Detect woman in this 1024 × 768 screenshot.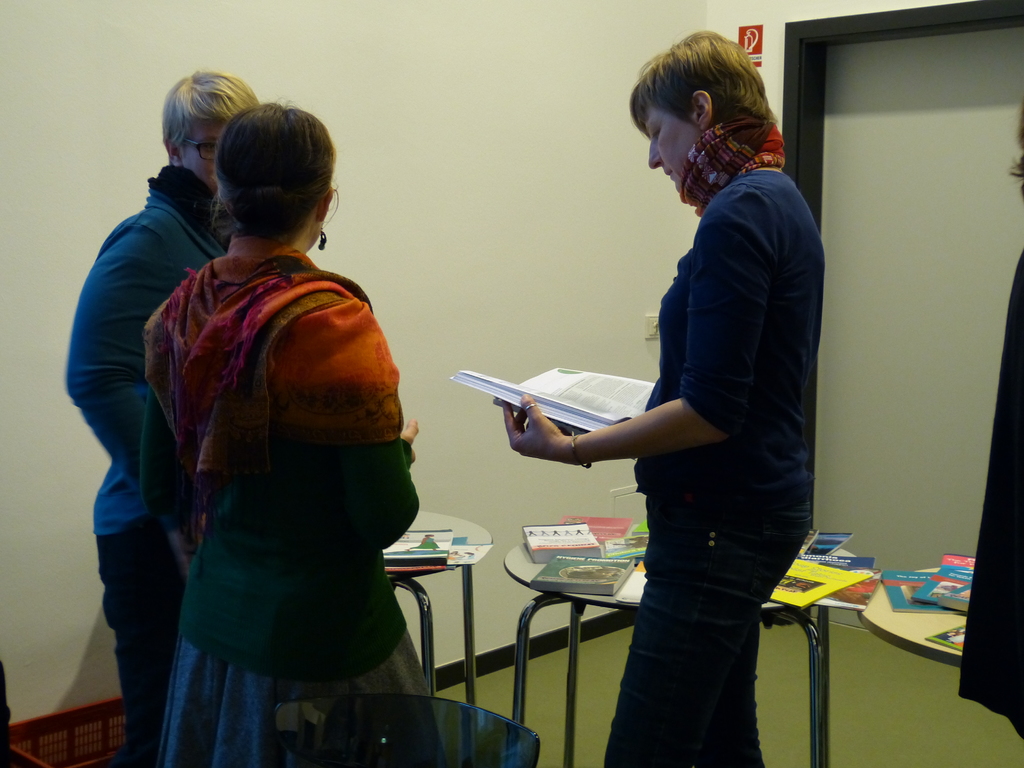
Detection: (58,71,271,767).
